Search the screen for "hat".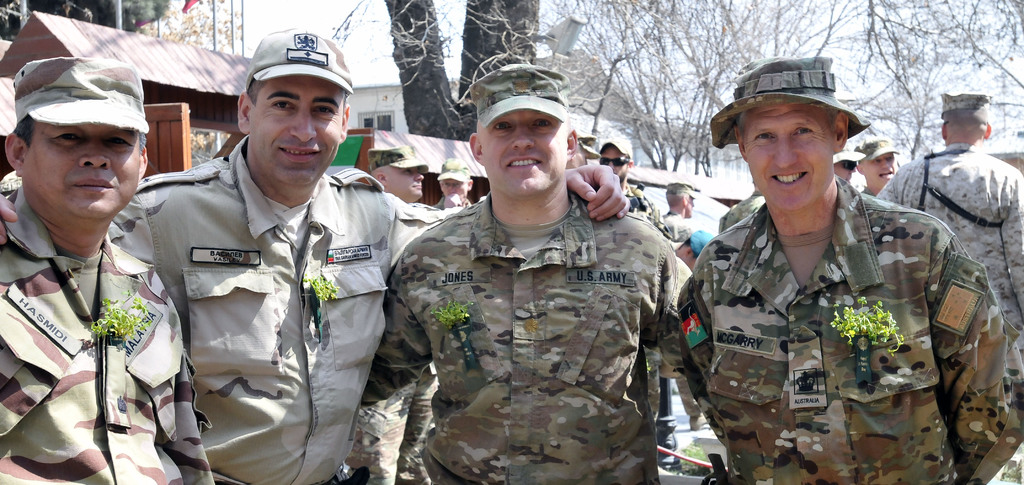
Found at bbox=[934, 90, 988, 115].
